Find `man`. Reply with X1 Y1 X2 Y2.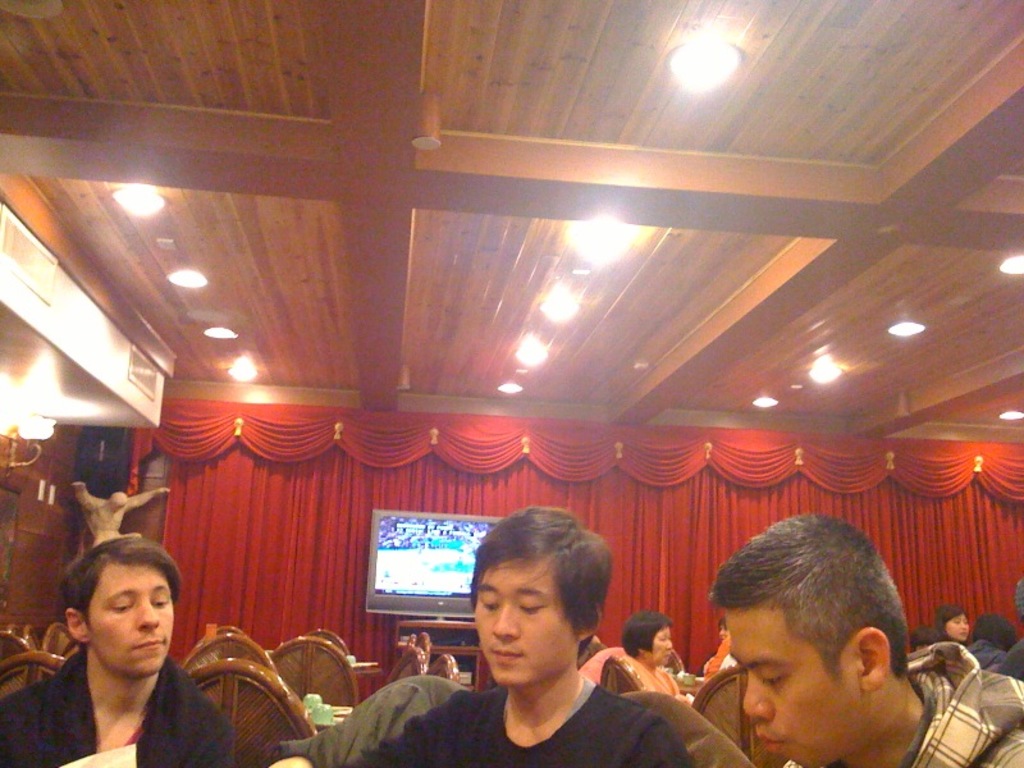
24 541 224 767.
